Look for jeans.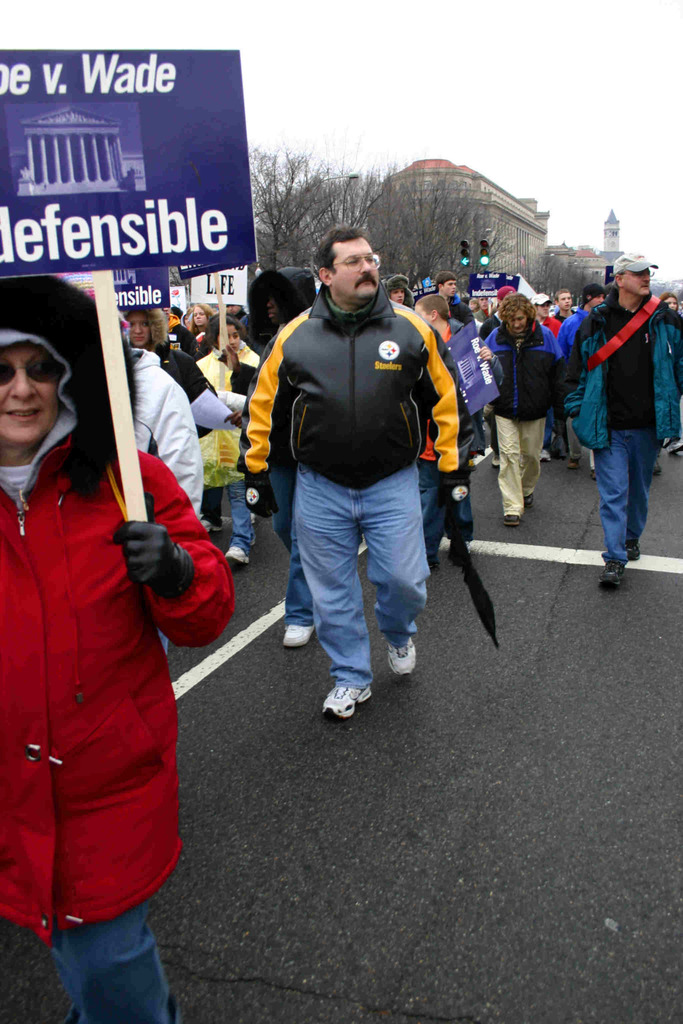
Found: [286,524,317,623].
